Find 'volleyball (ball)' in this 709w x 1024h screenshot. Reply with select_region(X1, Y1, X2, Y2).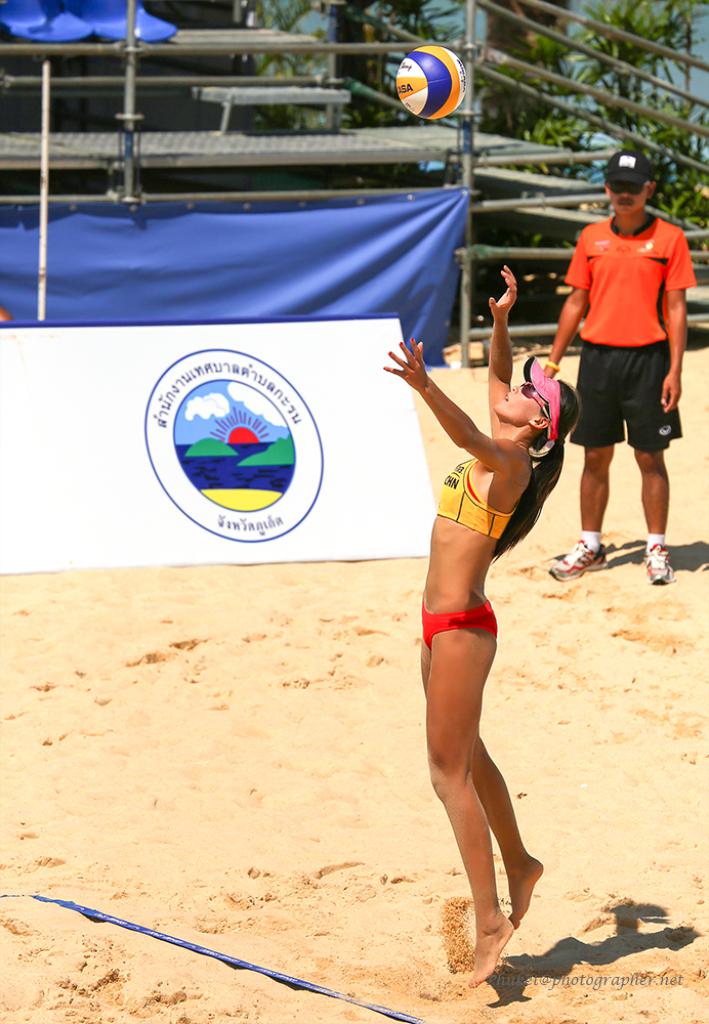
select_region(392, 42, 470, 116).
